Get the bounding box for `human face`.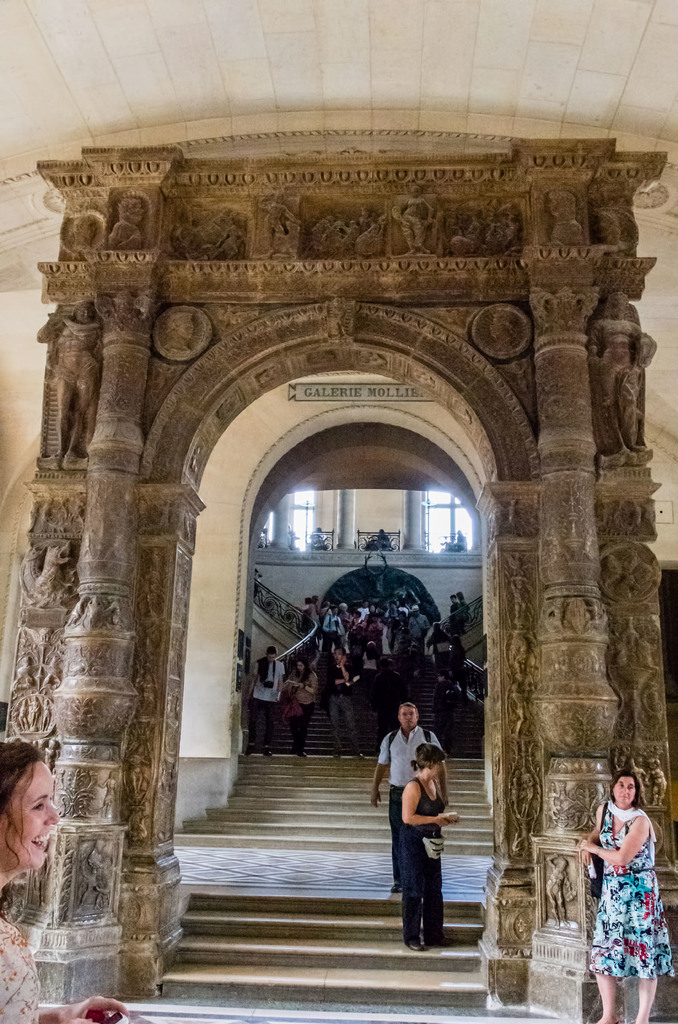
x1=611 y1=781 x2=640 y2=807.
